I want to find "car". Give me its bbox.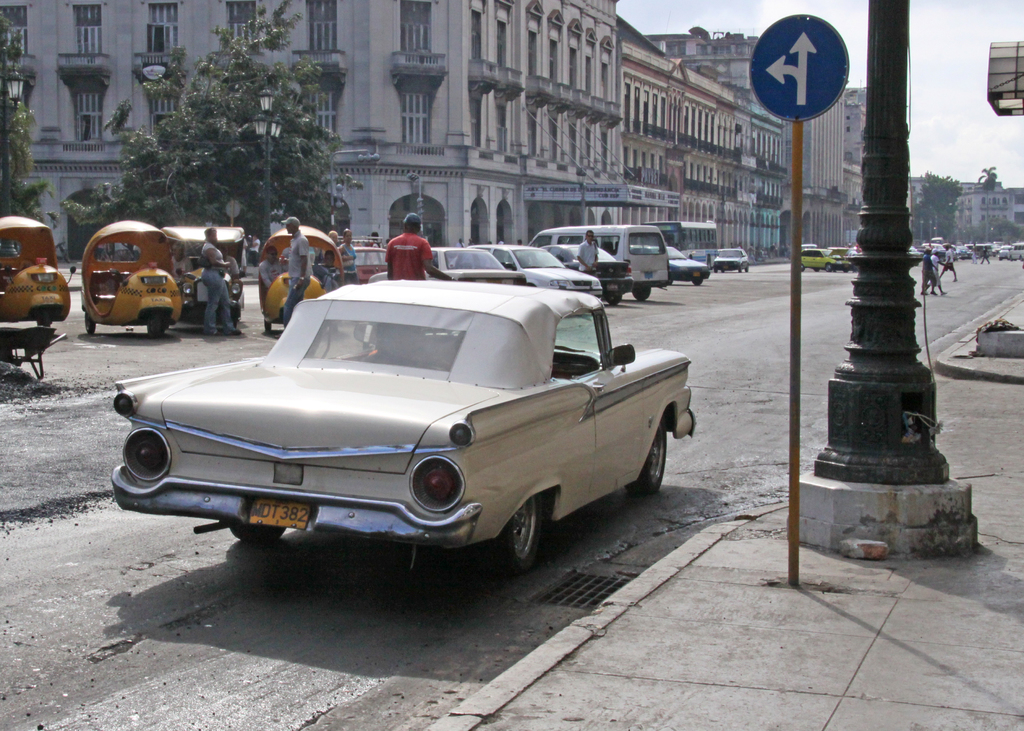
bbox=(428, 244, 526, 283).
